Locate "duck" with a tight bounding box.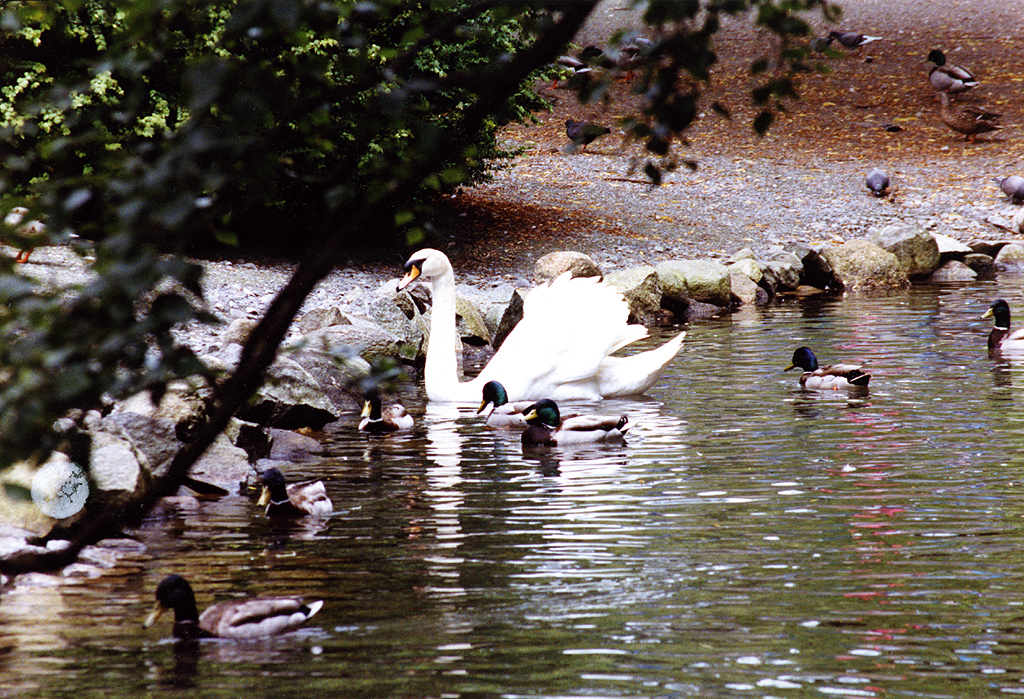
865,163,889,200.
